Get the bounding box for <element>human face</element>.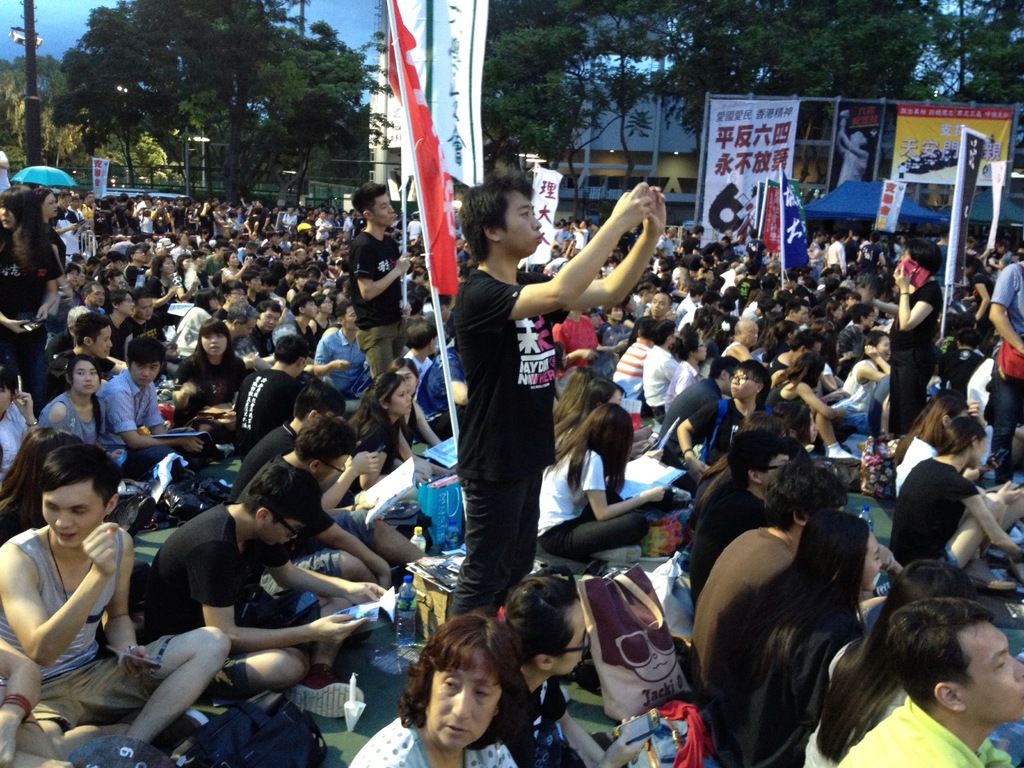
(132, 365, 157, 387).
